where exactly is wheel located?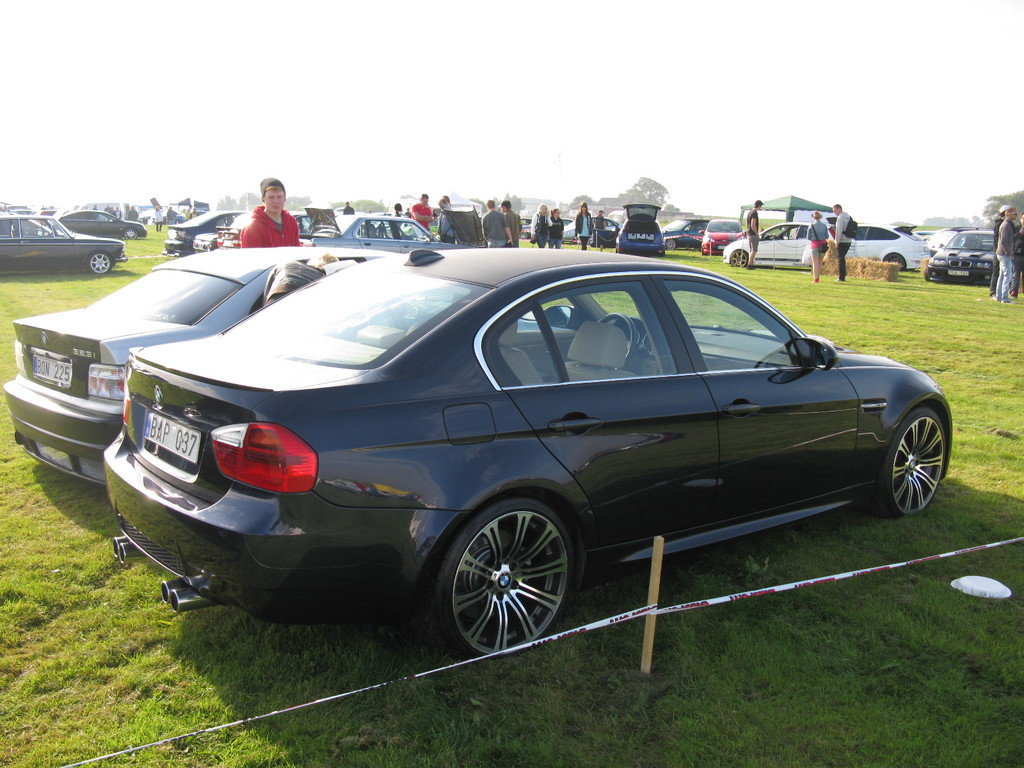
Its bounding box is 874/405/947/520.
